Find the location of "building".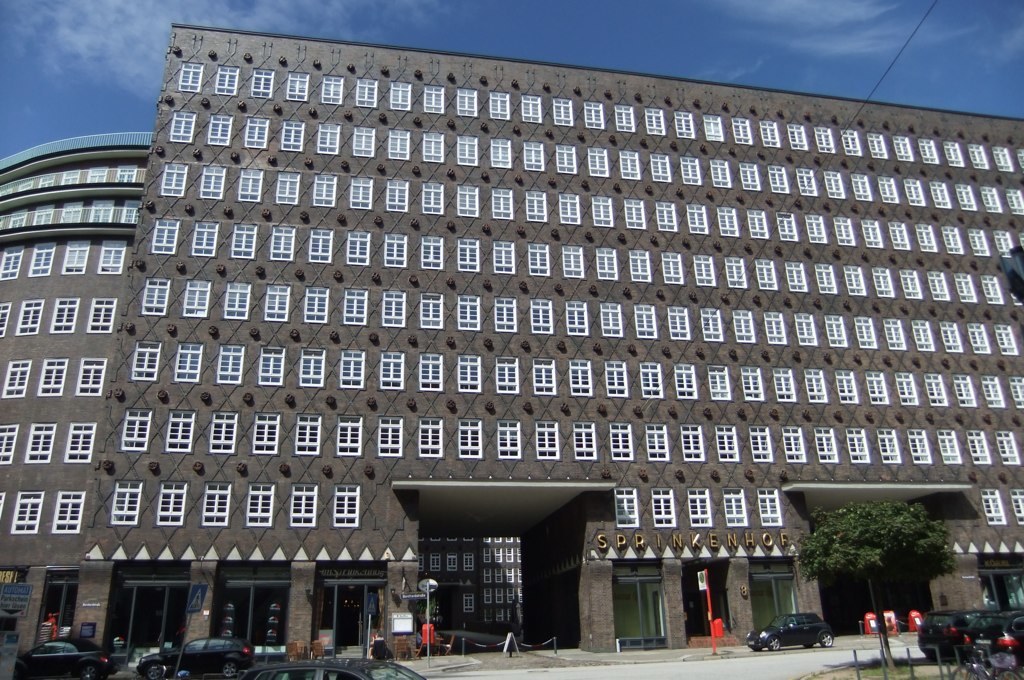
Location: left=0, top=23, right=1023, bottom=652.
